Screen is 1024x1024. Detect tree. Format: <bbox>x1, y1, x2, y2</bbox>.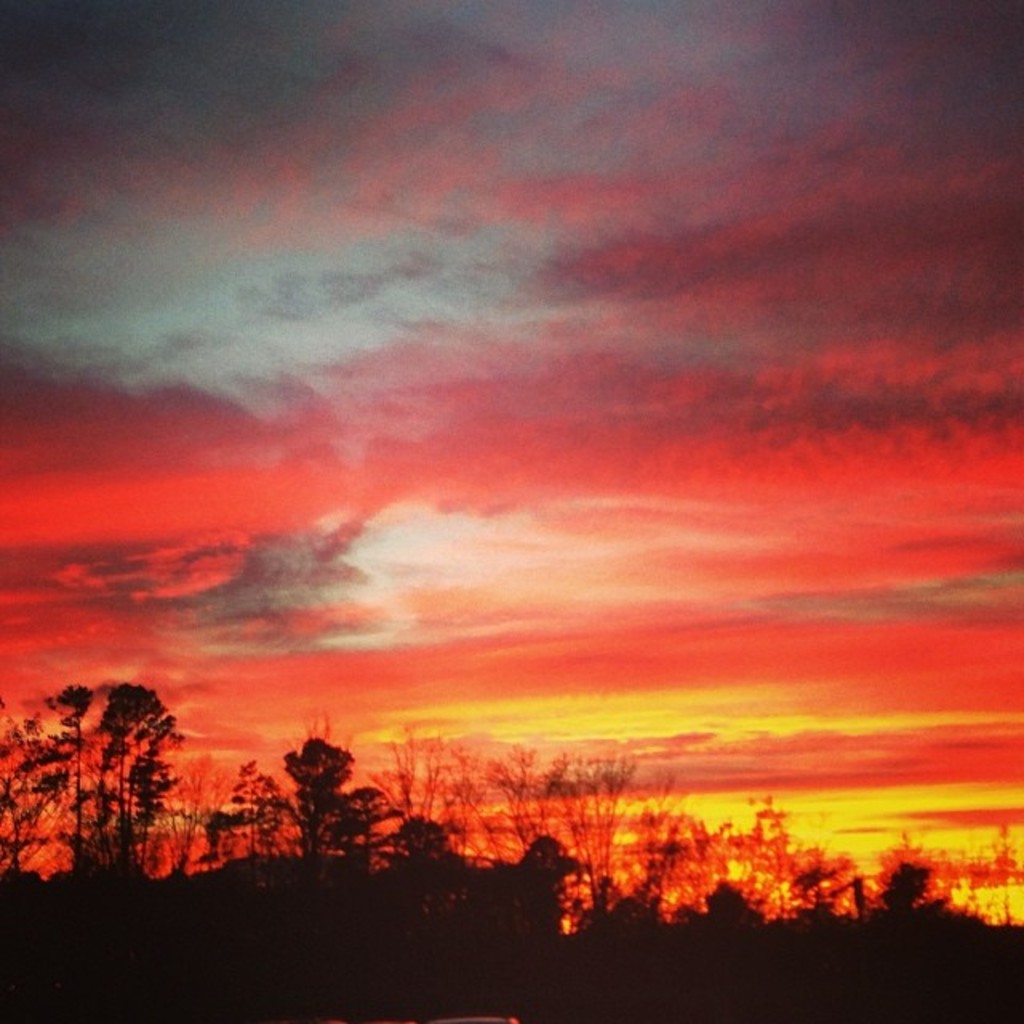
<bbox>259, 726, 368, 850</bbox>.
